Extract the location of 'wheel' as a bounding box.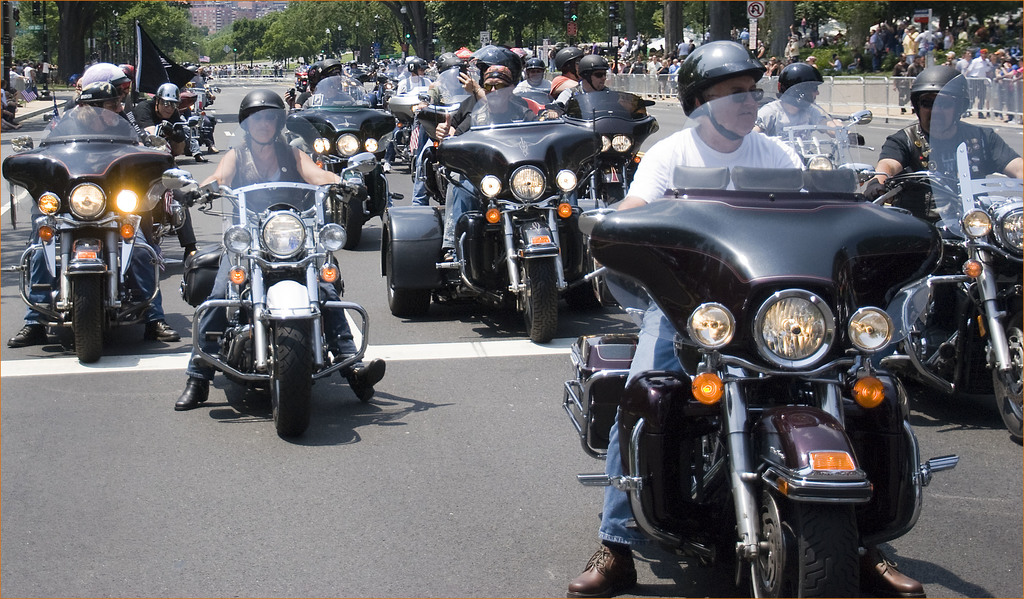
336 190 363 252.
